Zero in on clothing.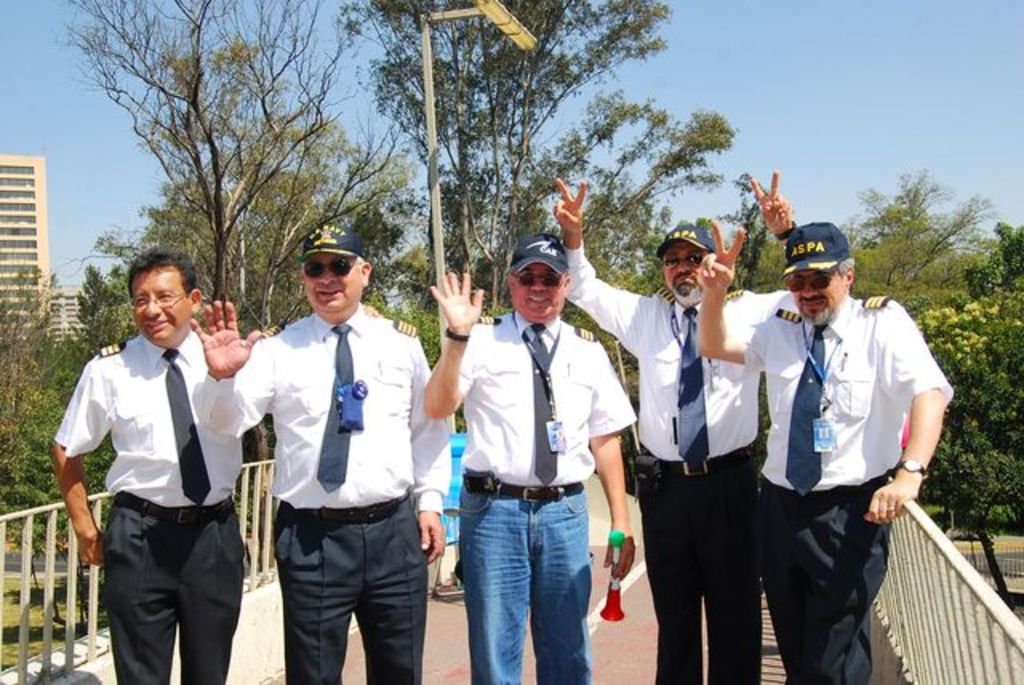
Zeroed in: detection(190, 309, 453, 682).
